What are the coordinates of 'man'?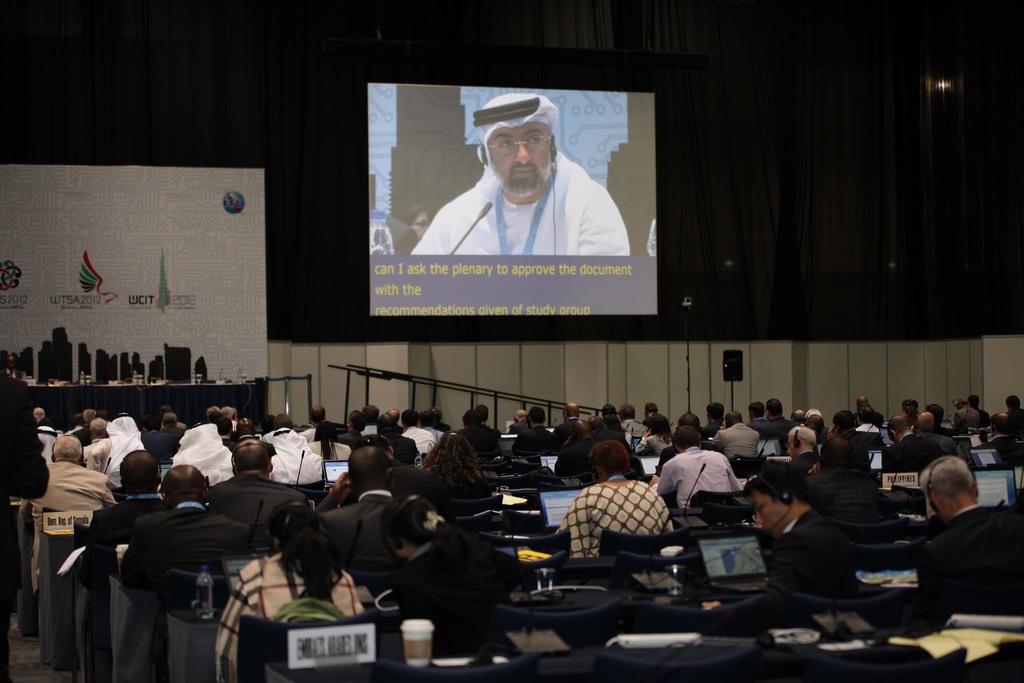
(left=299, top=406, right=326, bottom=441).
